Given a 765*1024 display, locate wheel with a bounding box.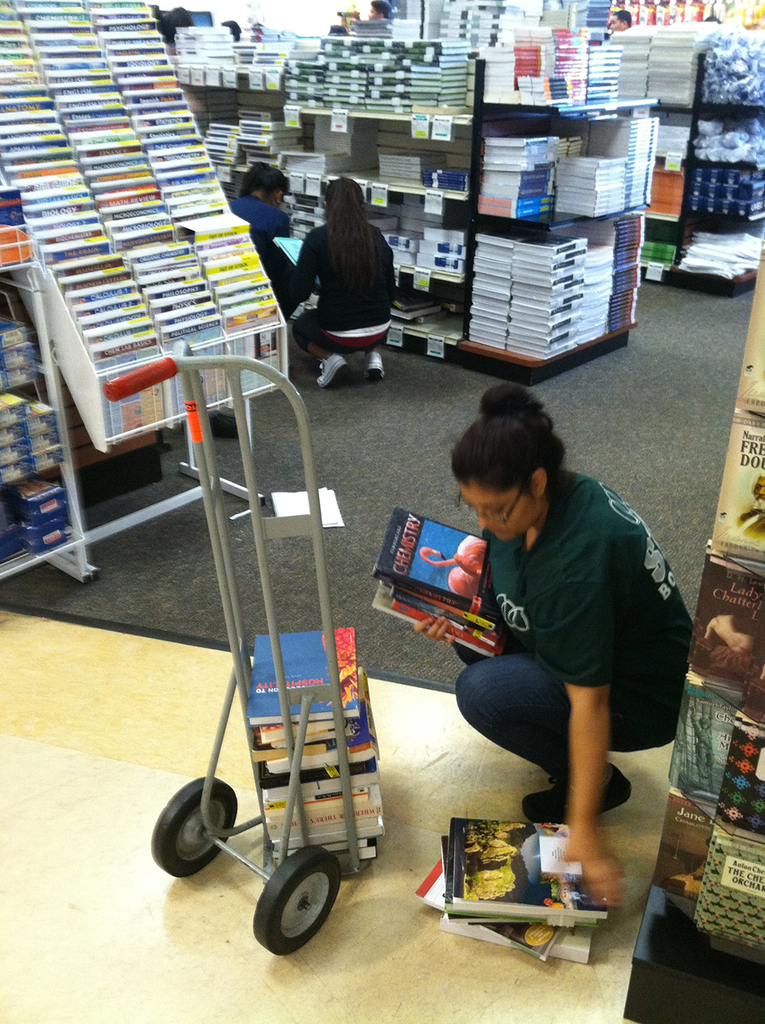
Located: 252,856,345,954.
